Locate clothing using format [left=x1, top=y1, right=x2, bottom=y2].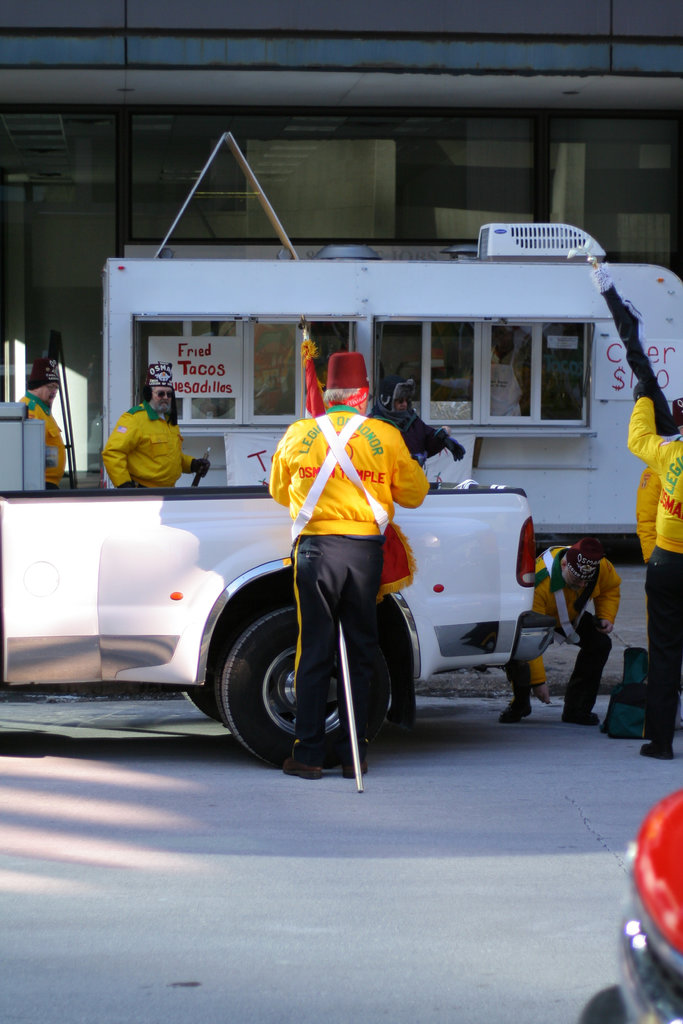
[left=100, top=387, right=186, bottom=486].
